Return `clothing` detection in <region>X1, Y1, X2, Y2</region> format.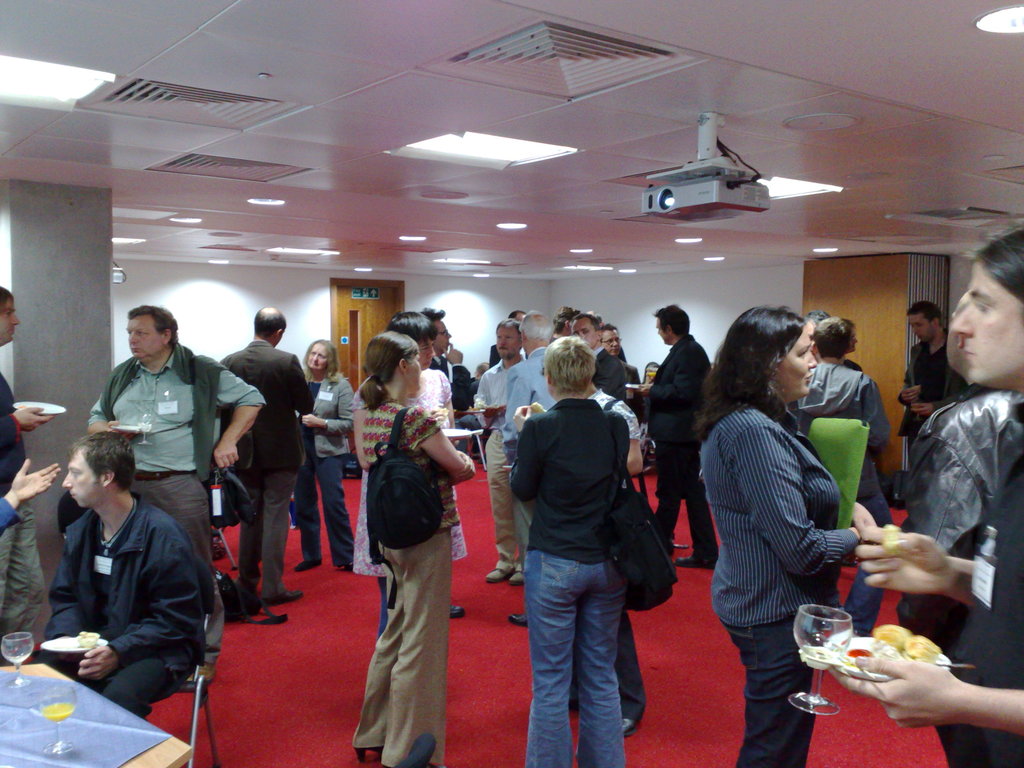
<region>293, 365, 356, 564</region>.
